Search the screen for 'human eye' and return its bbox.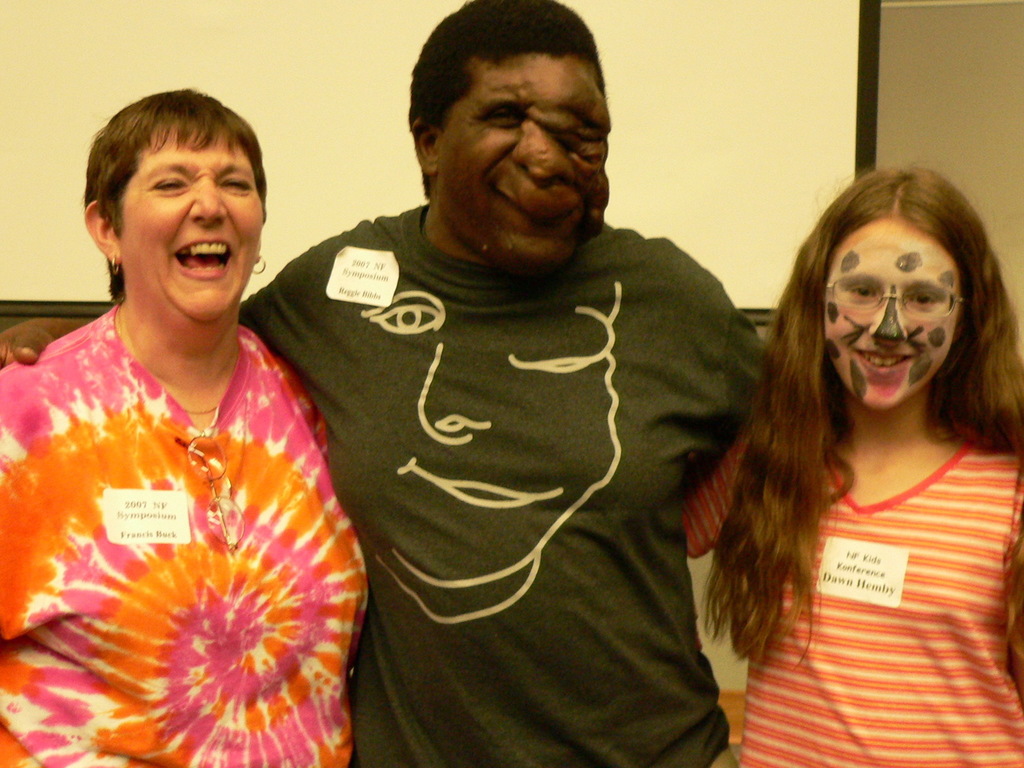
Found: detection(844, 278, 882, 307).
